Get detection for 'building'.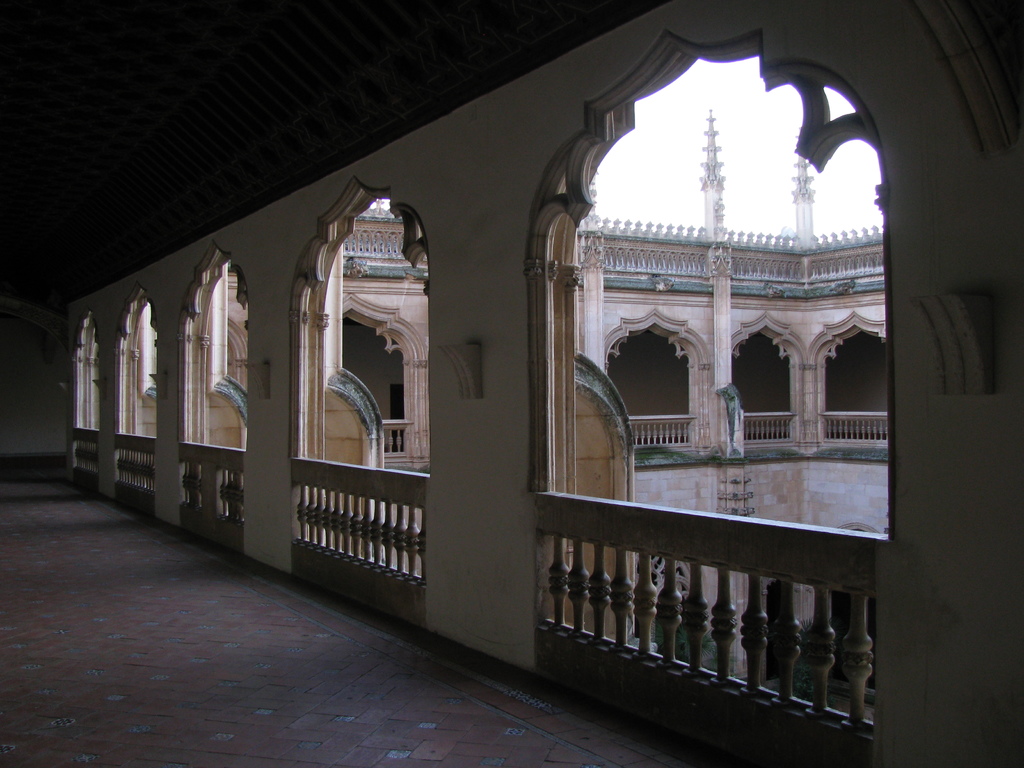
Detection: (0, 2, 1023, 767).
